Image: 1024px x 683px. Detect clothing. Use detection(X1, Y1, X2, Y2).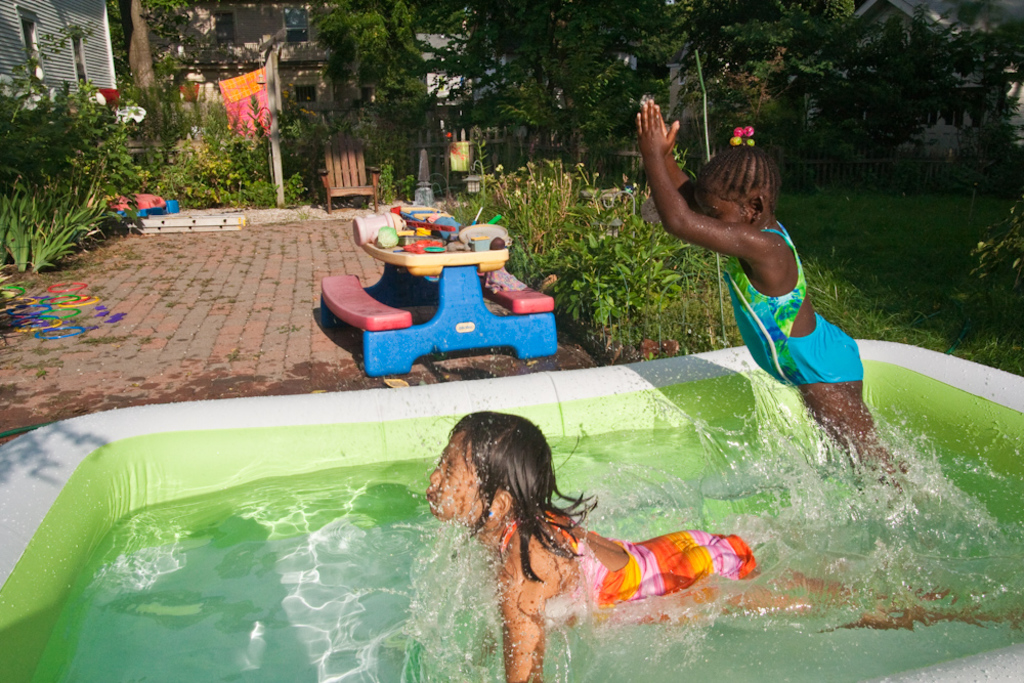
detection(493, 508, 755, 628).
